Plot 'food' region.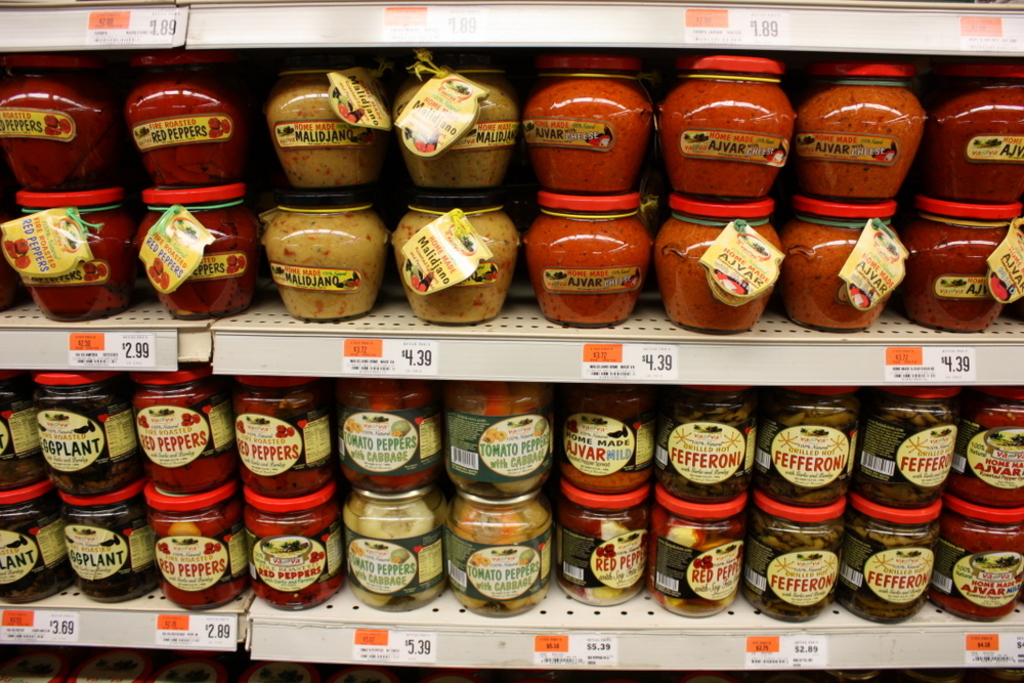
Plotted at crop(898, 220, 1011, 334).
